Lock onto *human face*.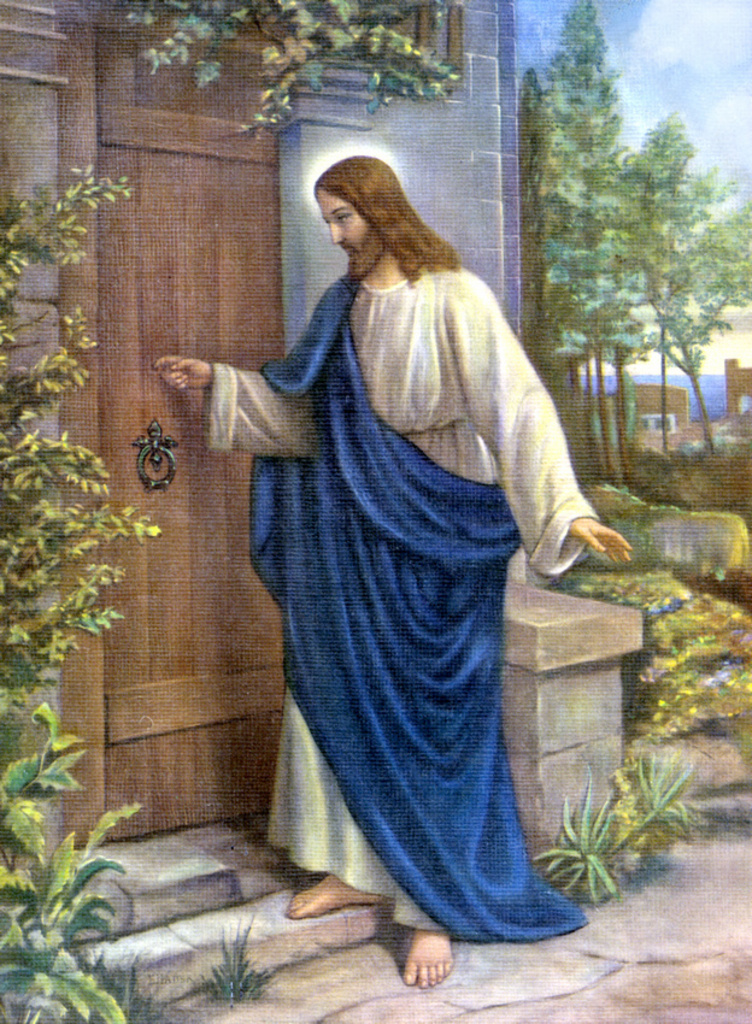
Locked: bbox=[312, 188, 375, 259].
